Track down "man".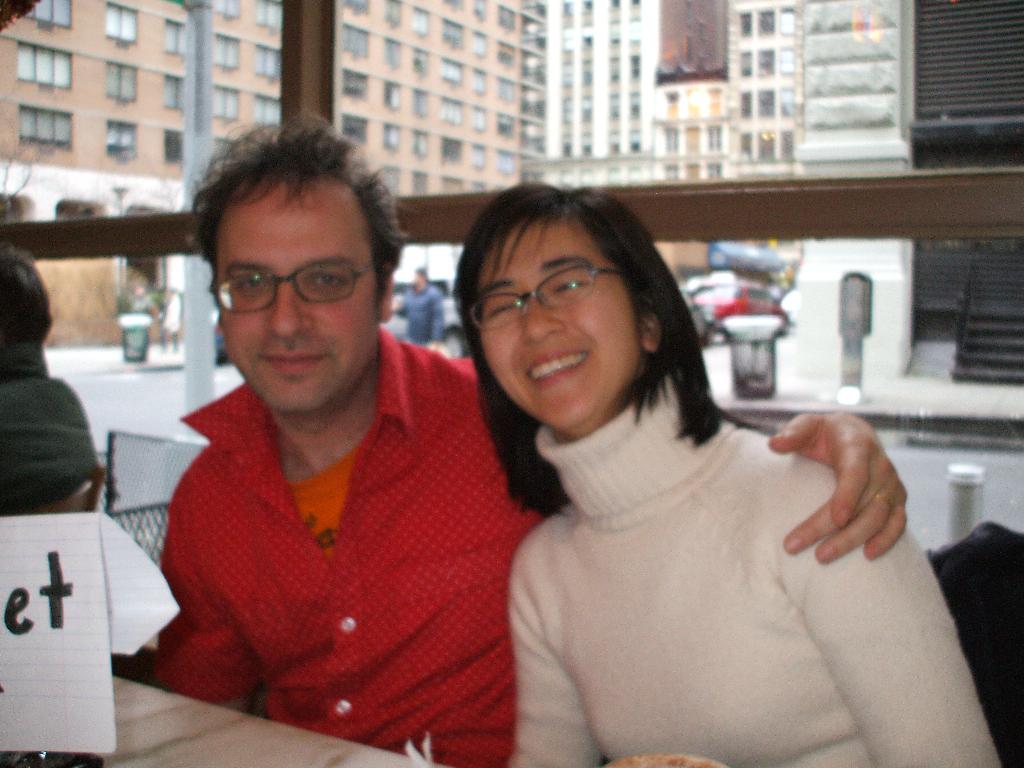
Tracked to bbox=(146, 118, 911, 767).
